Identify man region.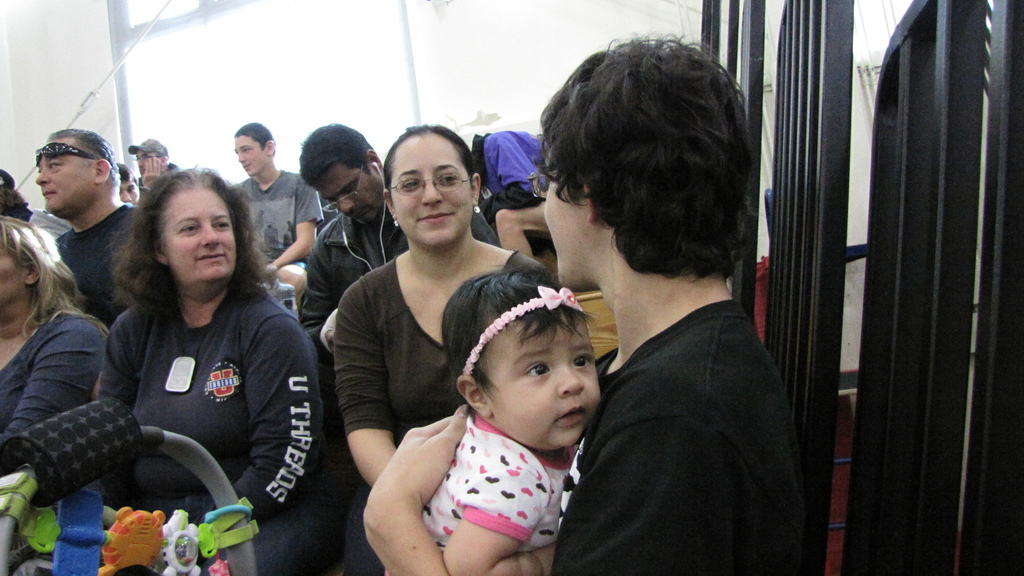
Region: box=[225, 111, 330, 282].
